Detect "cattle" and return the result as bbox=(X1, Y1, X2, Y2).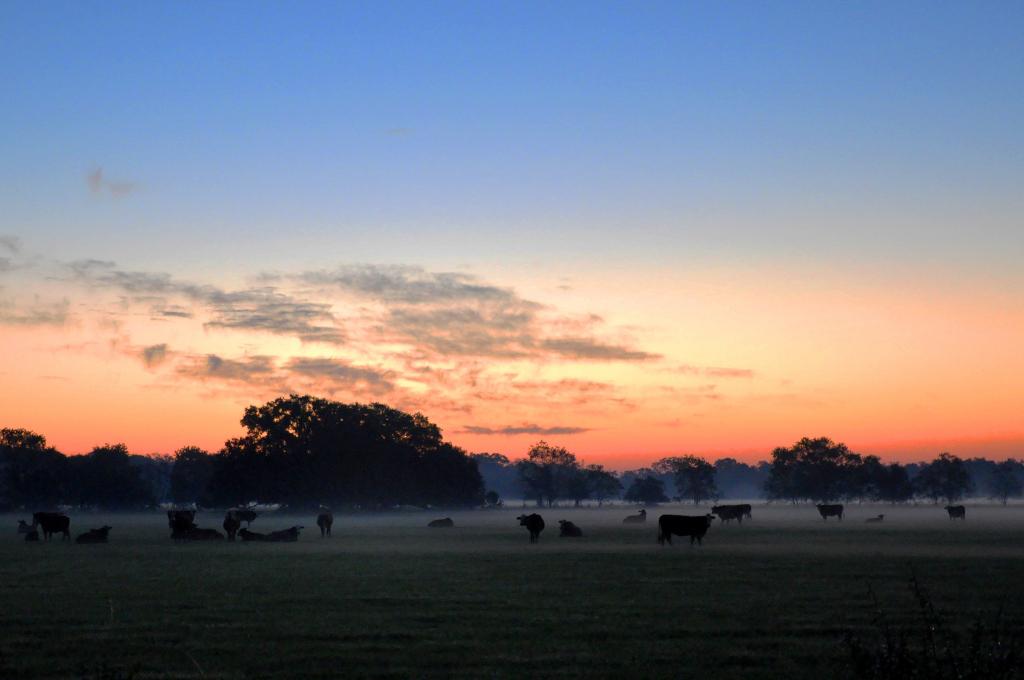
bbox=(31, 512, 70, 541).
